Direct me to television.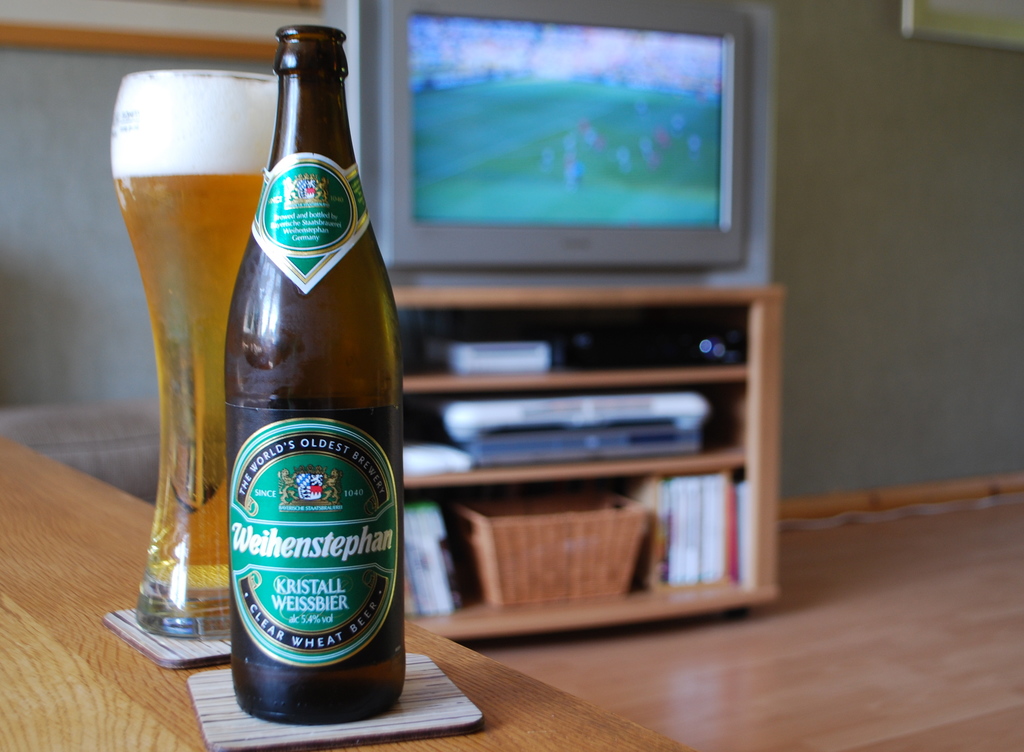
Direction: x1=350, y1=0, x2=778, y2=291.
